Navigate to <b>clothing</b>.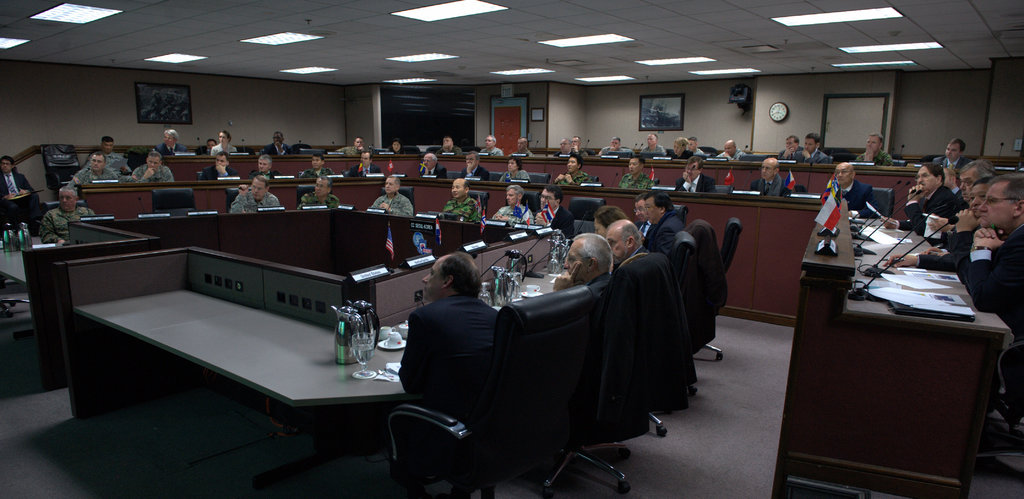
Navigation target: x1=857, y1=151, x2=893, y2=167.
